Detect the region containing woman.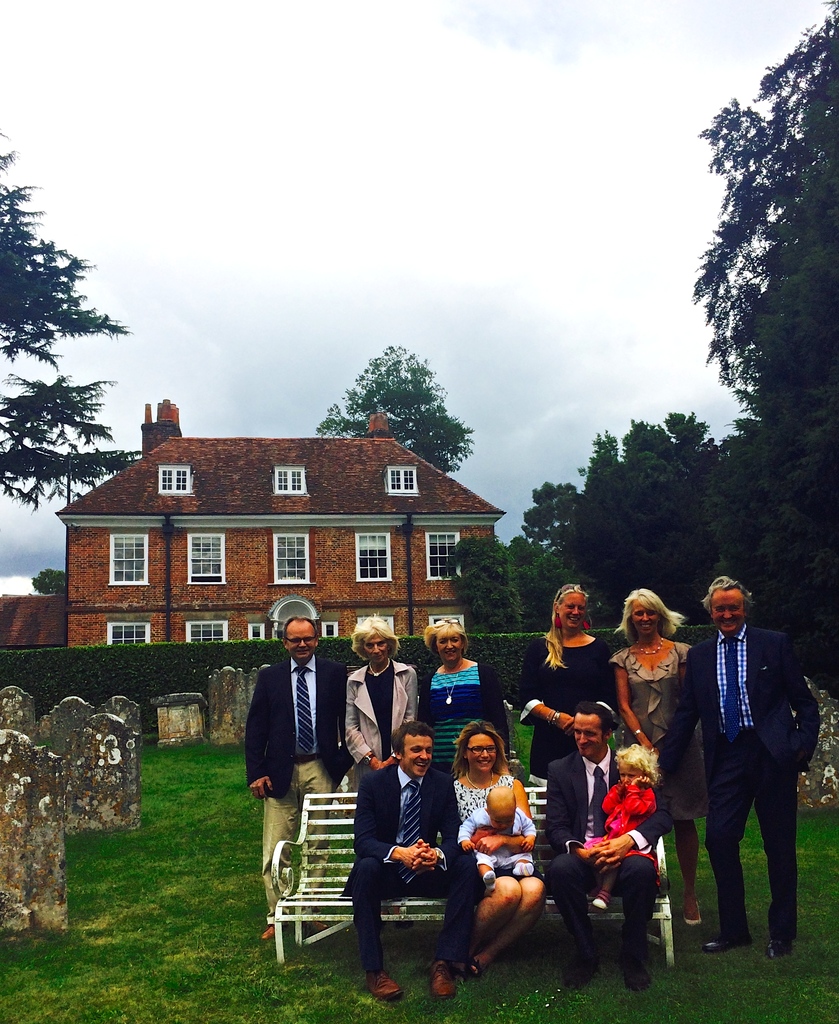
445, 722, 538, 979.
